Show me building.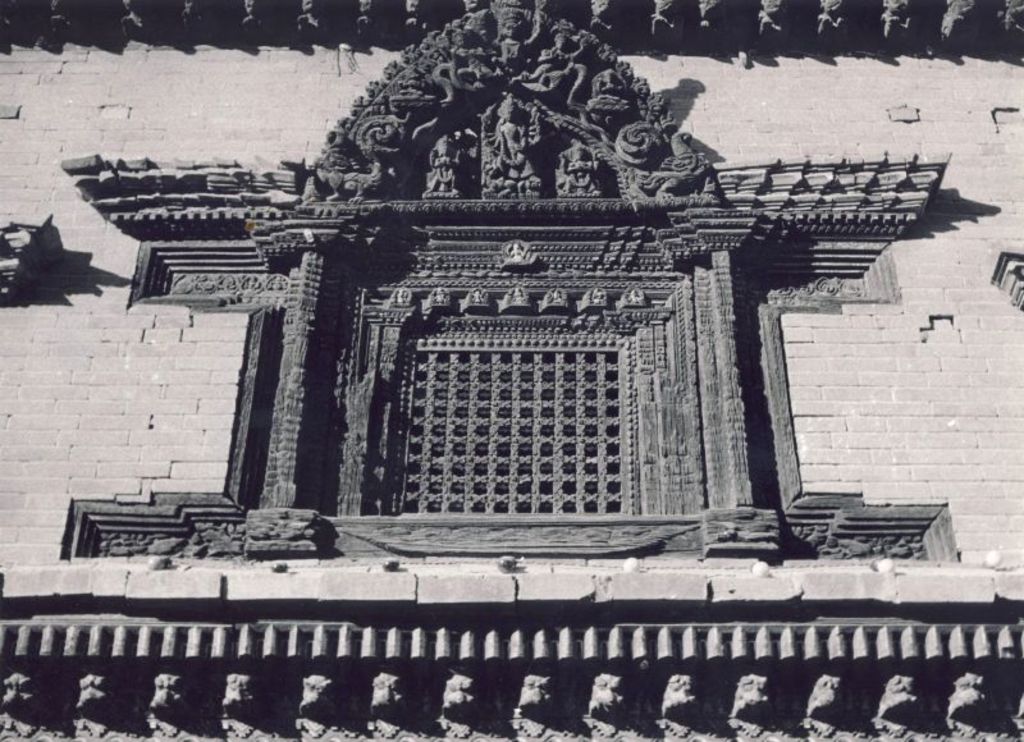
building is here: [x1=0, y1=0, x2=1023, y2=741].
